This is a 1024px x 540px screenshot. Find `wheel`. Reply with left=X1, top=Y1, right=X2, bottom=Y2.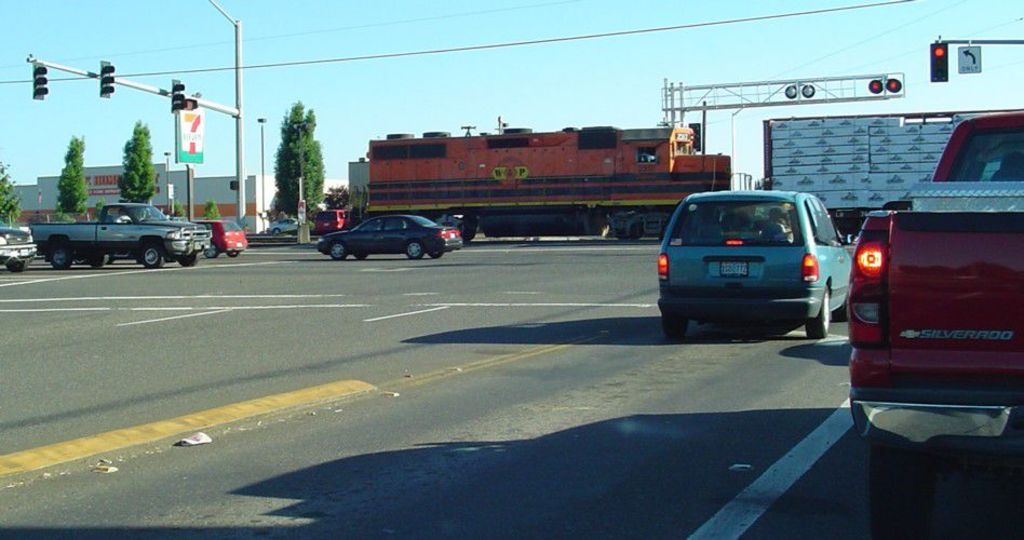
left=51, top=245, right=70, bottom=270.
